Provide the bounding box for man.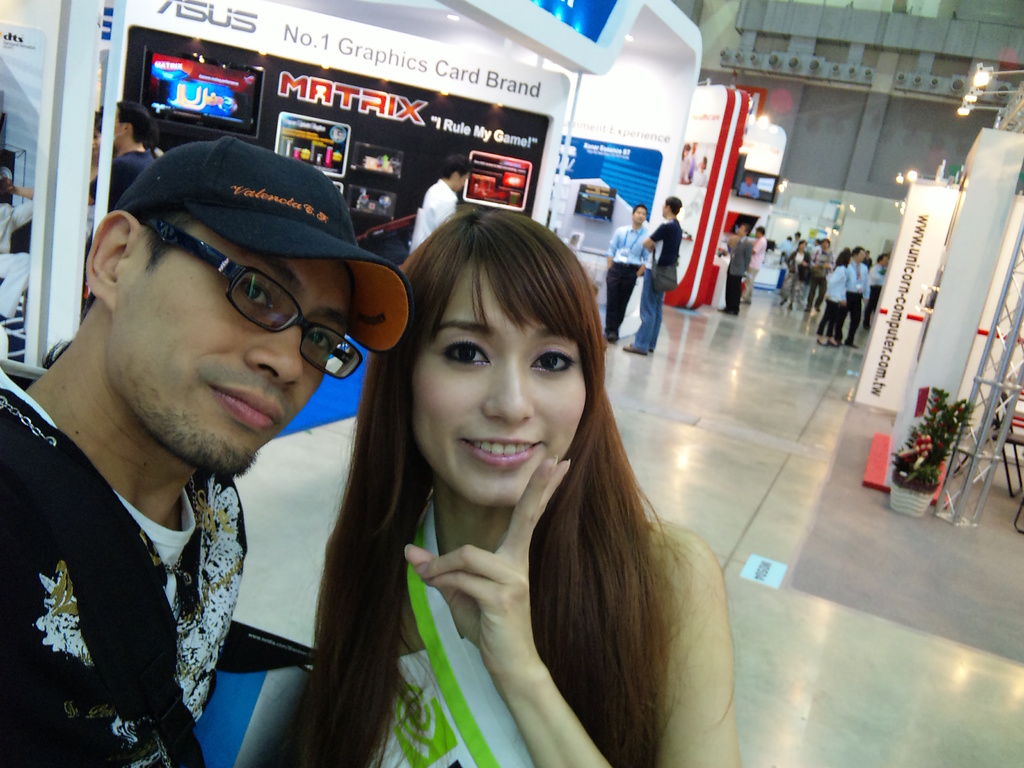
<region>646, 196, 685, 355</region>.
